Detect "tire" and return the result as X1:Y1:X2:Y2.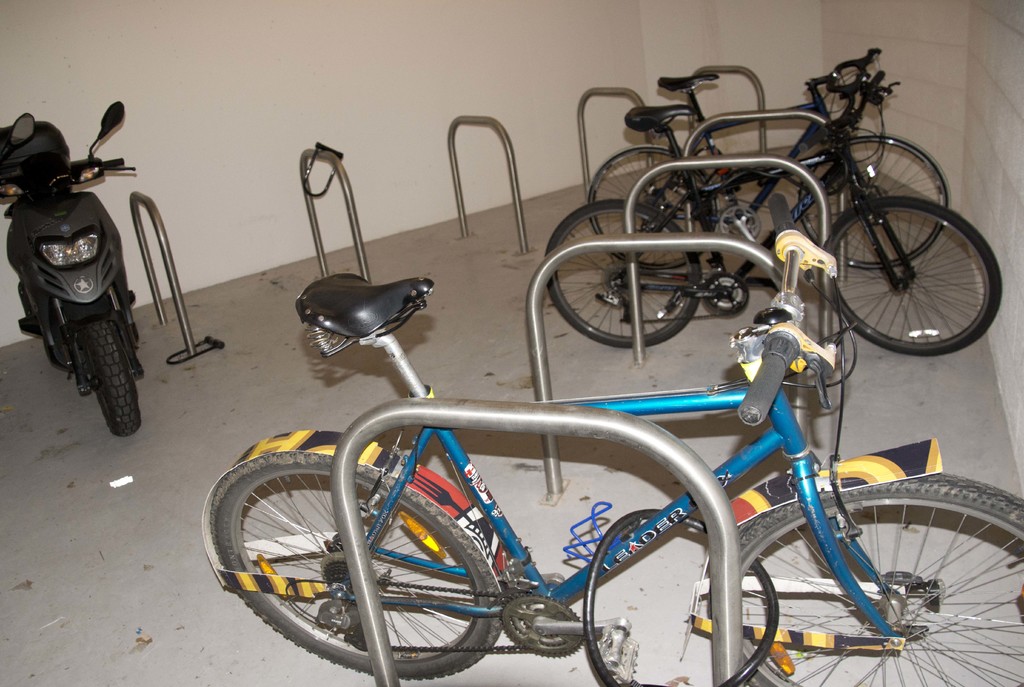
209:455:505:683.
